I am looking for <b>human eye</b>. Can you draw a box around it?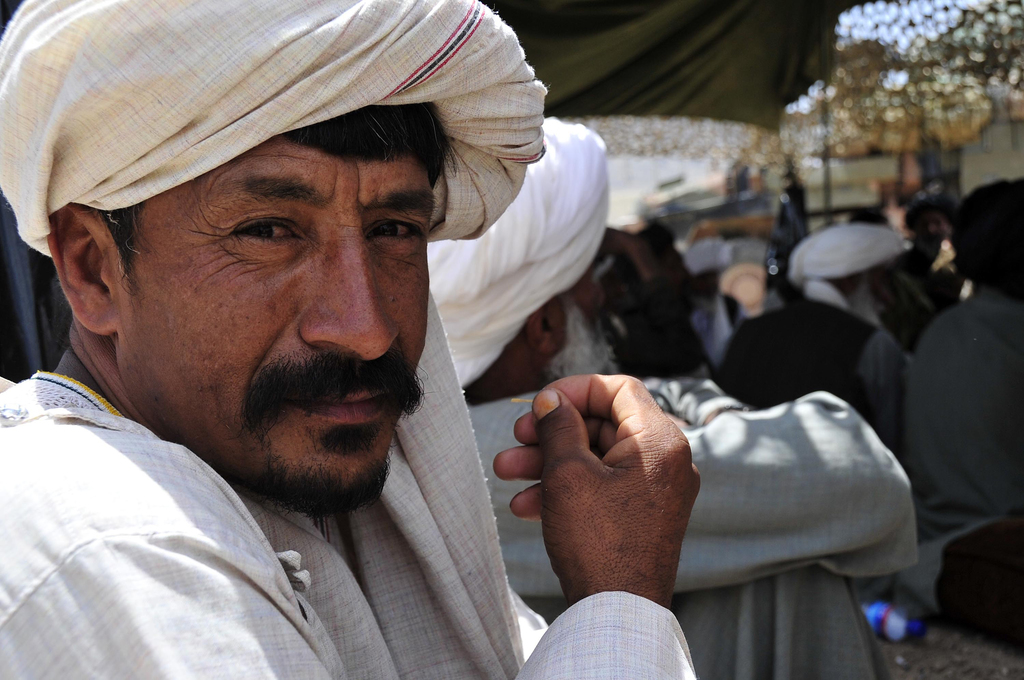
Sure, the bounding box is locate(366, 213, 429, 255).
